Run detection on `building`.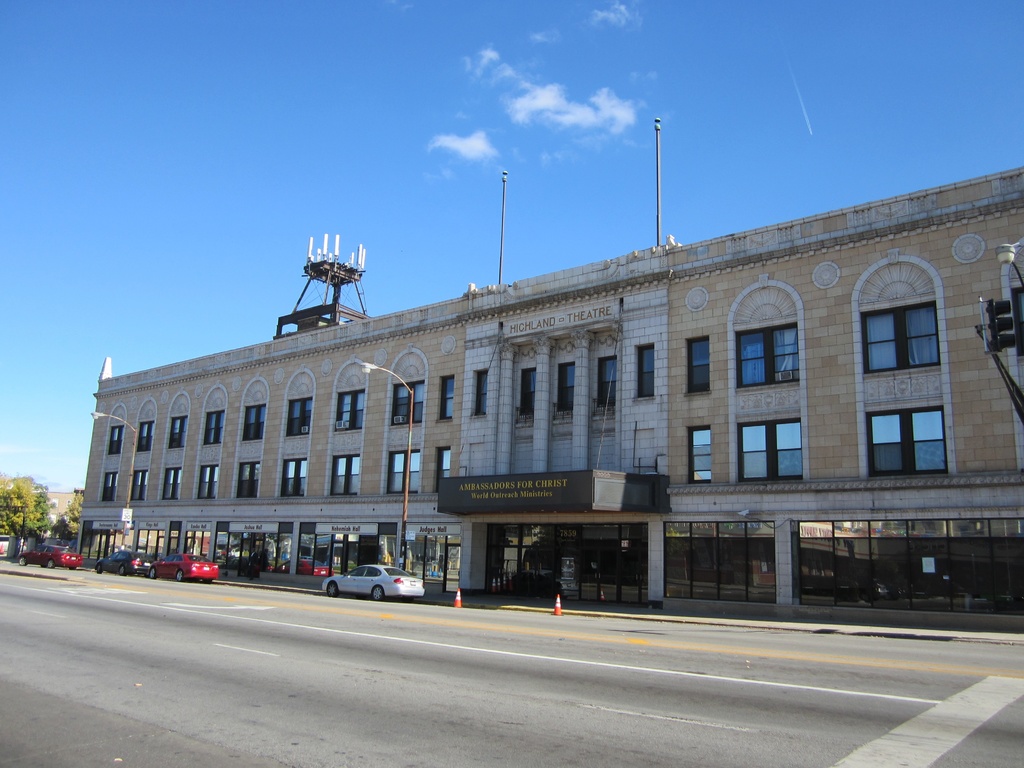
Result: box=[0, 488, 78, 550].
